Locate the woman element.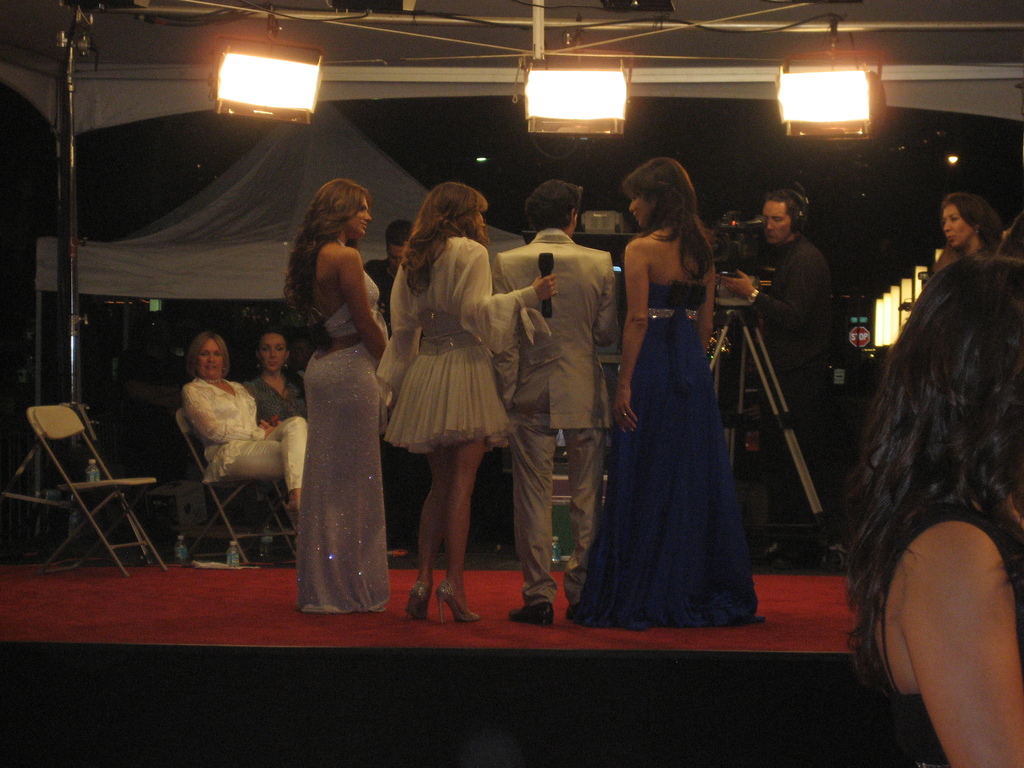
Element bbox: x1=372 y1=178 x2=559 y2=624.
